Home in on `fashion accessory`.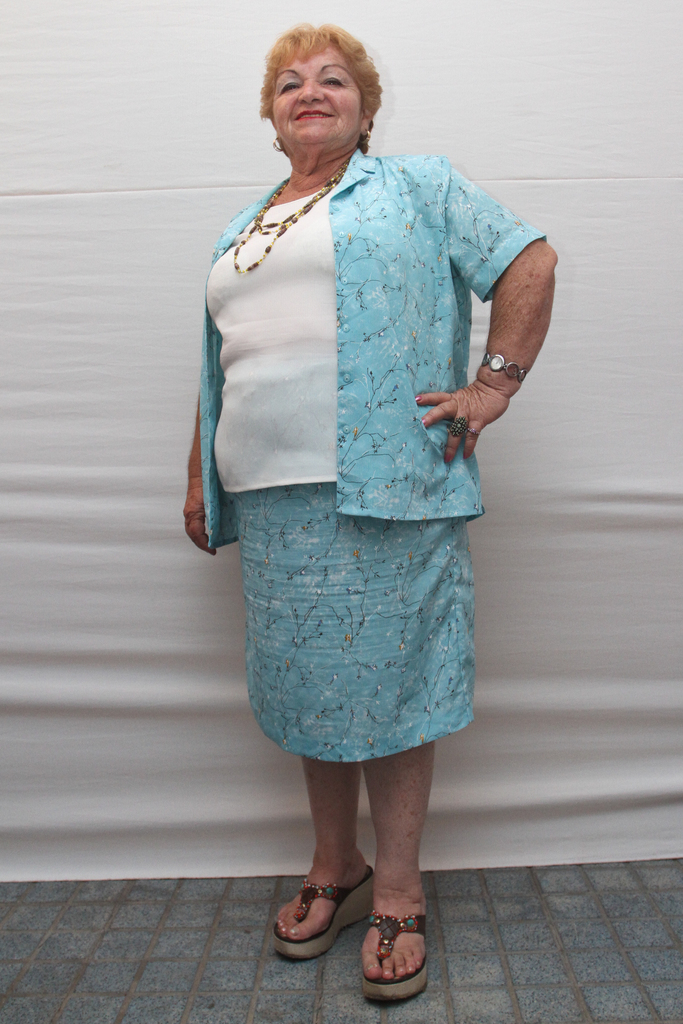
Homed in at [x1=231, y1=153, x2=351, y2=280].
